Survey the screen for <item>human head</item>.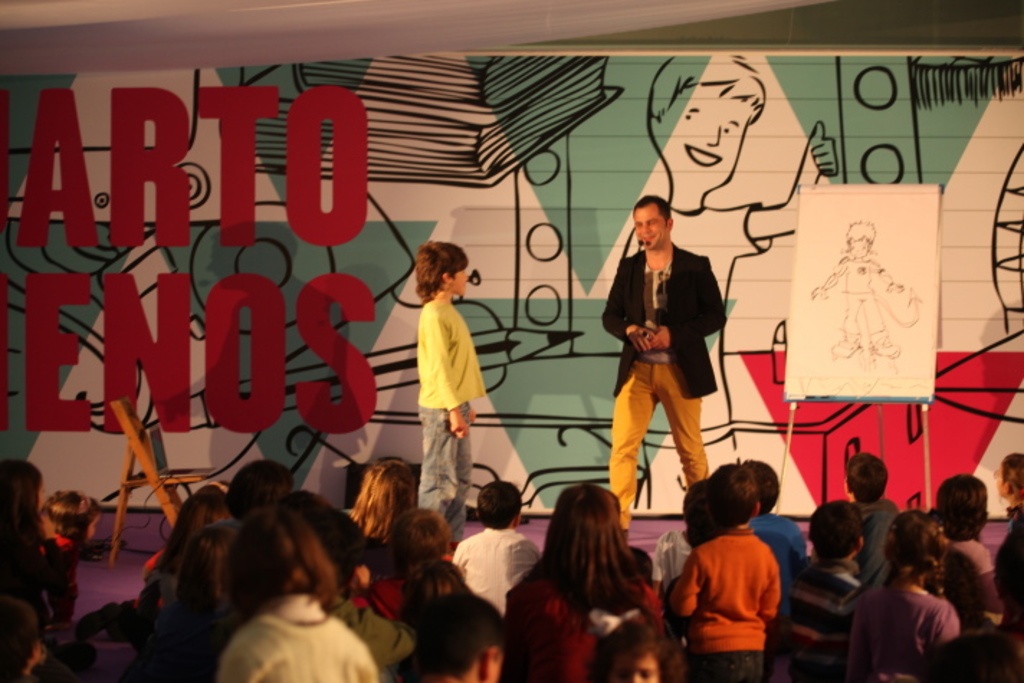
Survey found: (643, 47, 777, 187).
